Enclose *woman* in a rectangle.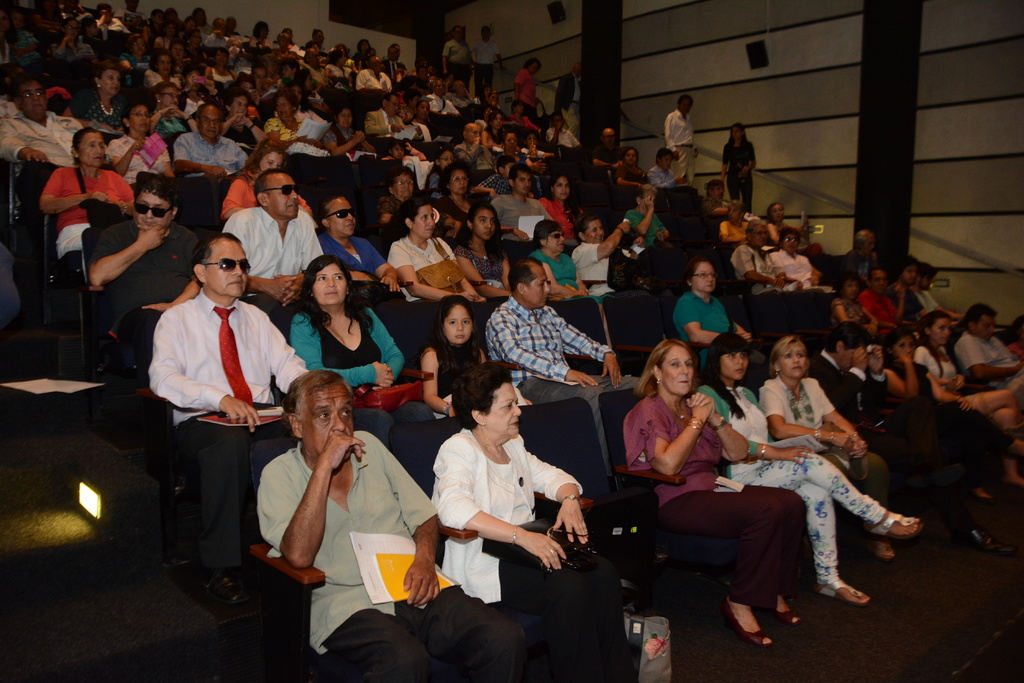
rect(913, 309, 1023, 460).
